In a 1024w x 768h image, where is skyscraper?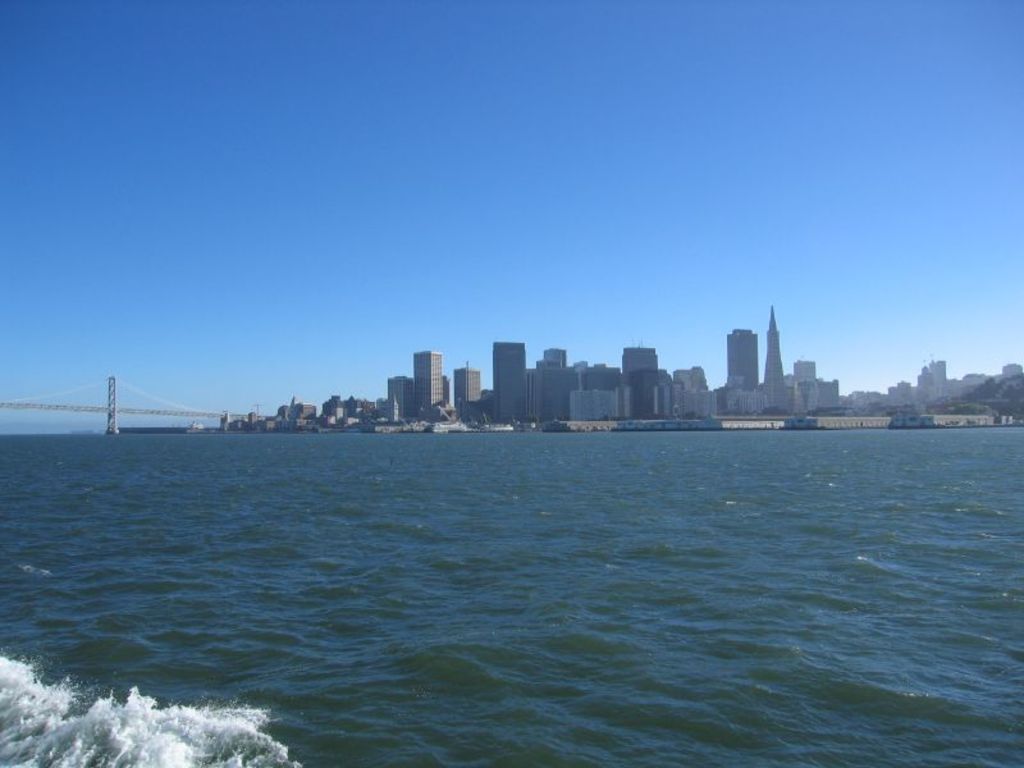
<bbox>571, 383, 622, 415</bbox>.
